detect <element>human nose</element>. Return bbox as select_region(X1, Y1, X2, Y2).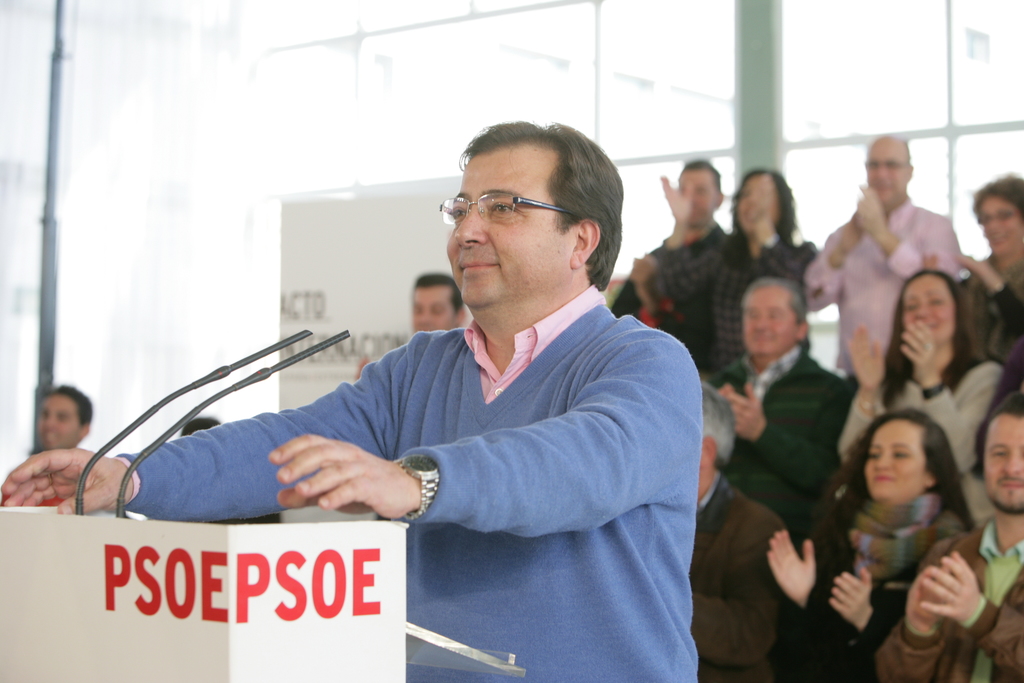
select_region(44, 413, 52, 427).
